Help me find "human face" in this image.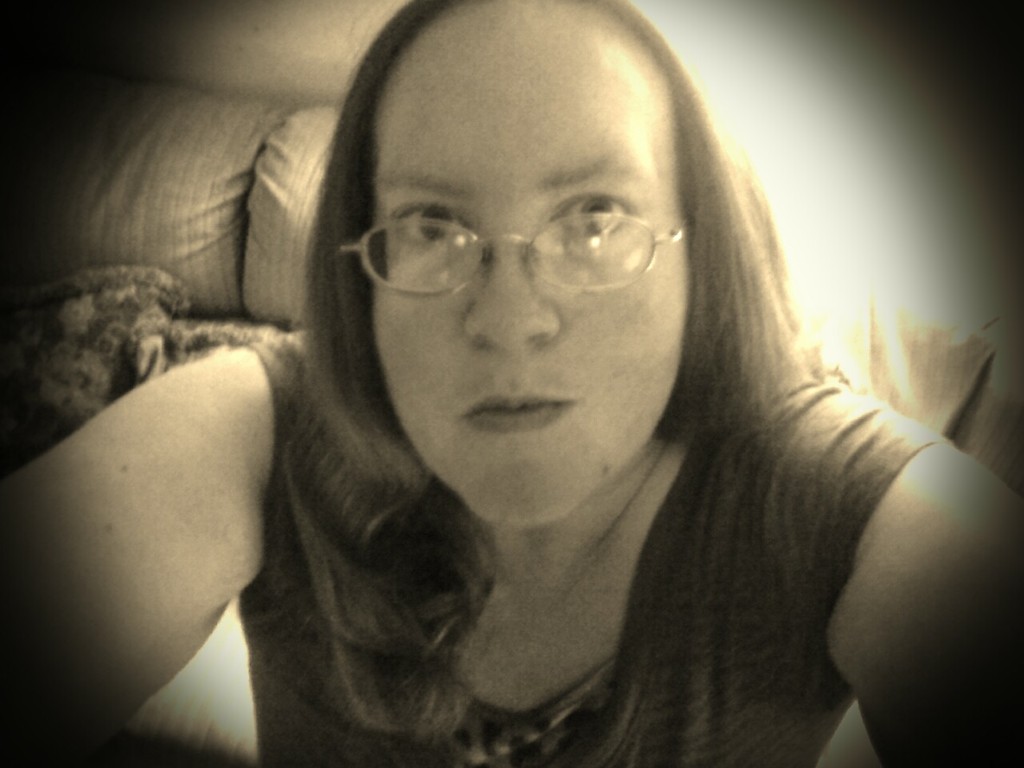
Found it: Rect(377, 0, 689, 526).
